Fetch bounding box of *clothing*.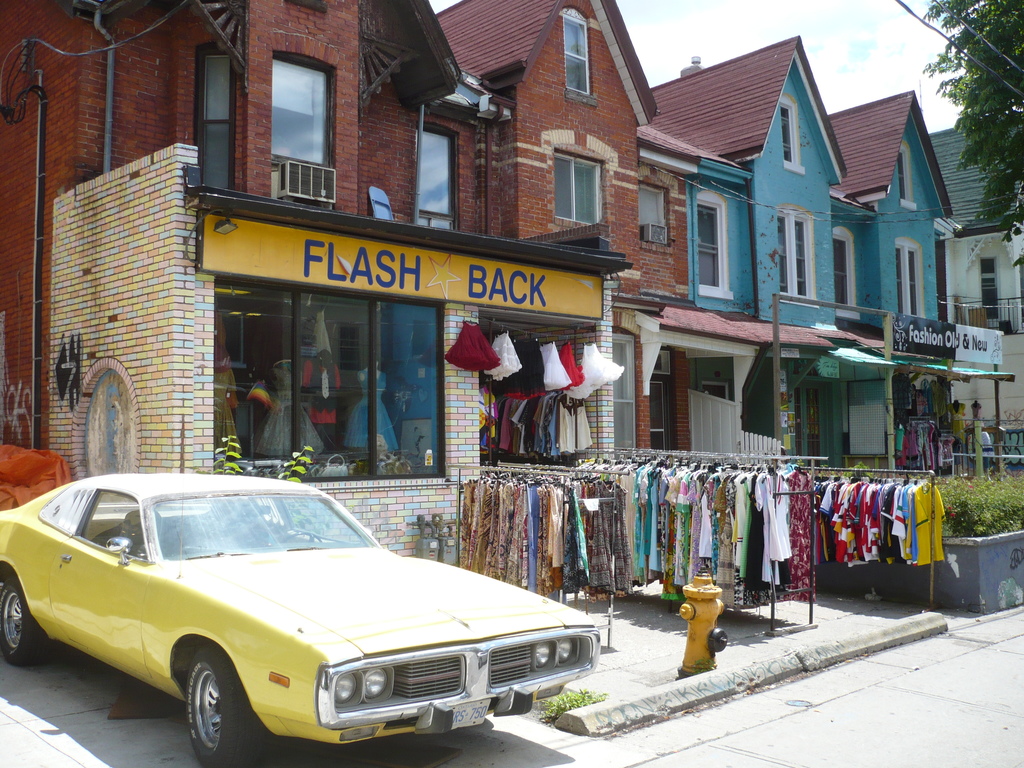
Bbox: locate(350, 373, 401, 454).
